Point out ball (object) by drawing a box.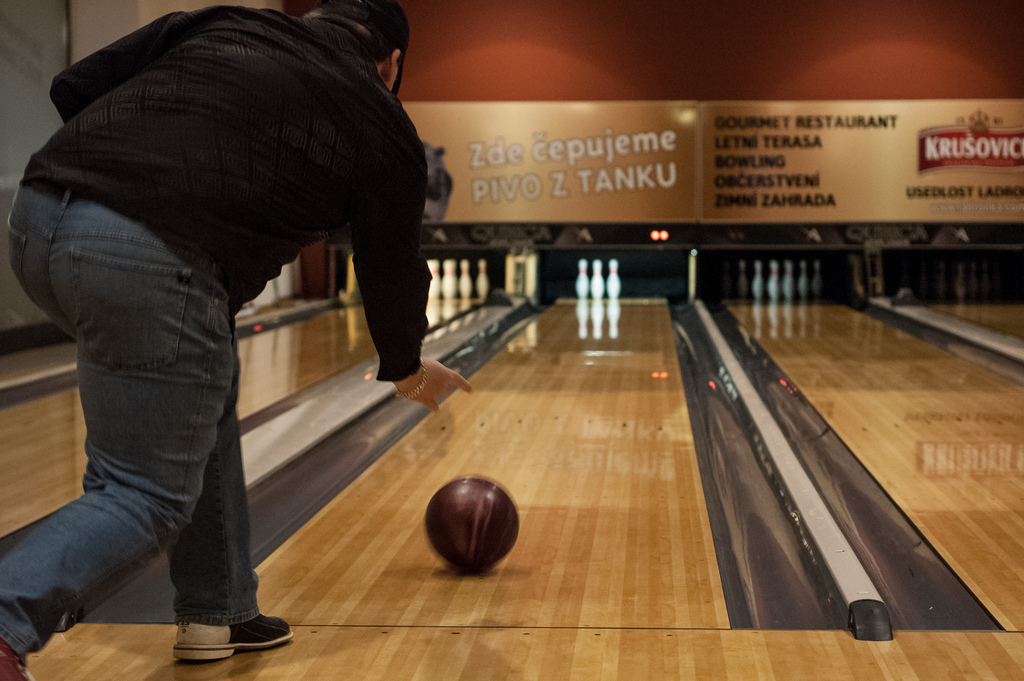
select_region(424, 476, 524, 581).
